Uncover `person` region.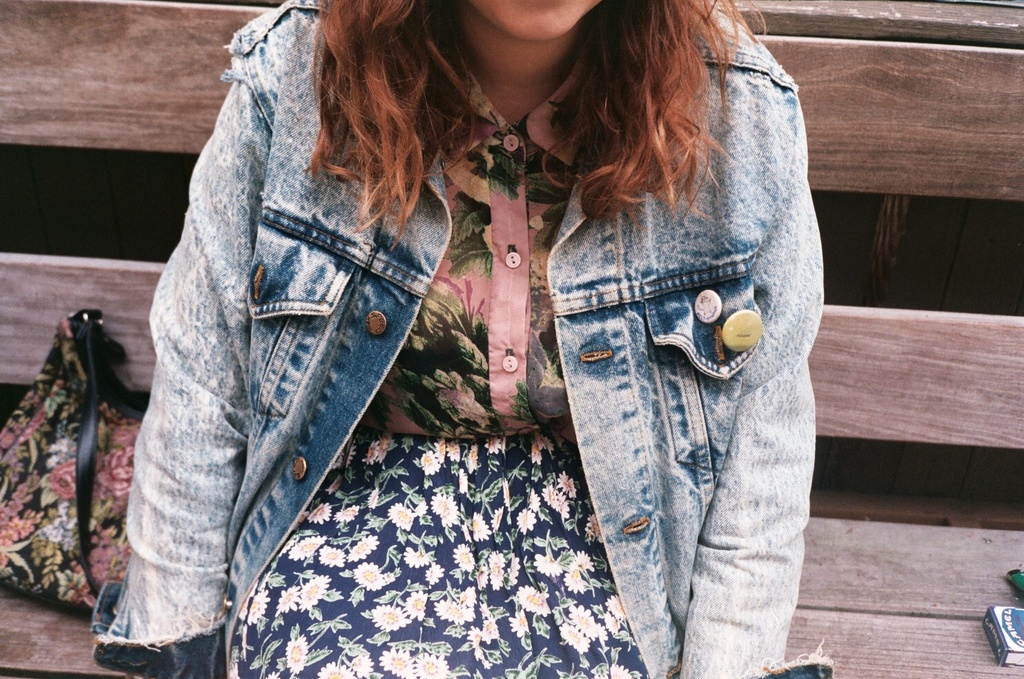
Uncovered: (258, 0, 831, 669).
